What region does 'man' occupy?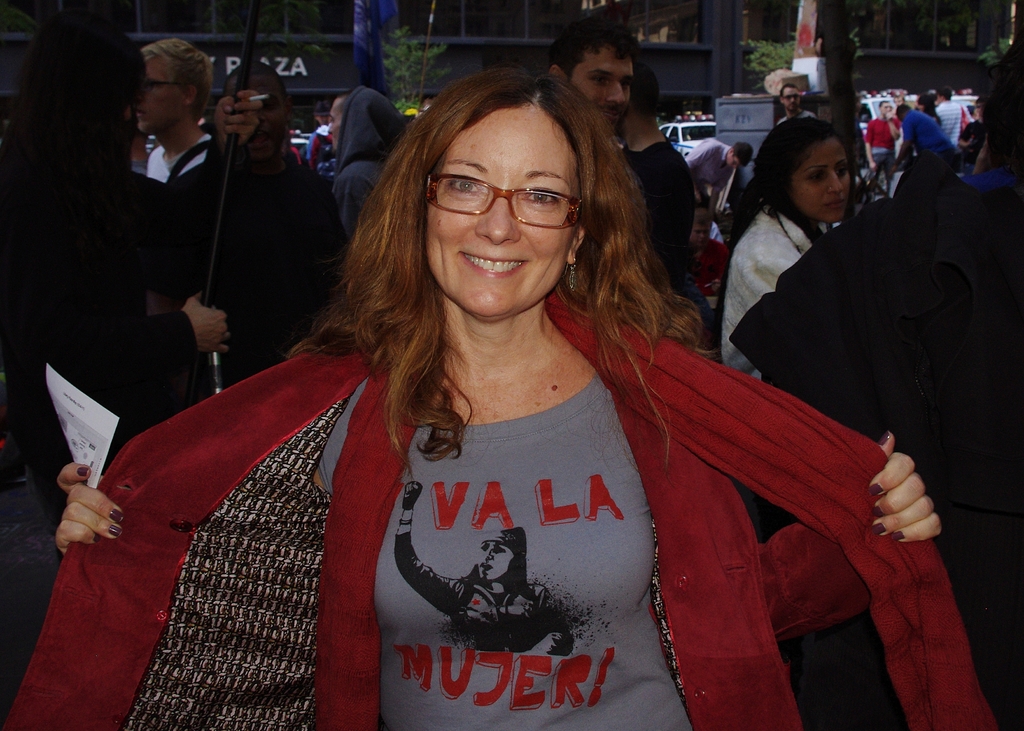
Rect(776, 83, 820, 123).
